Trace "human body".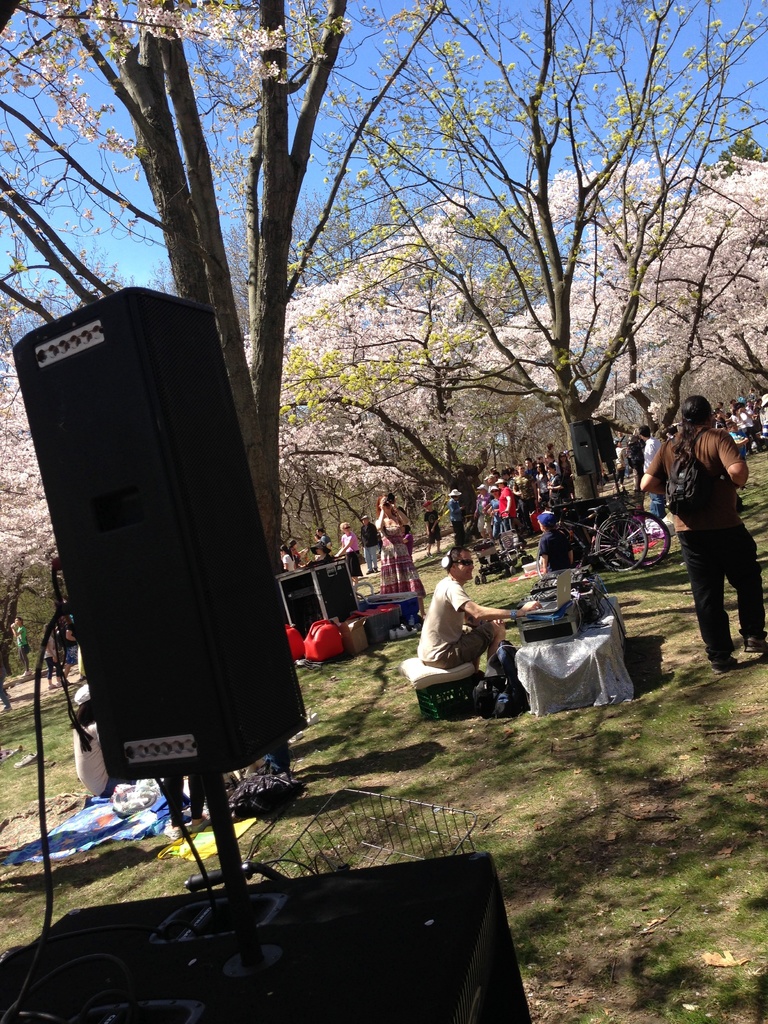
Traced to bbox=(416, 555, 518, 723).
